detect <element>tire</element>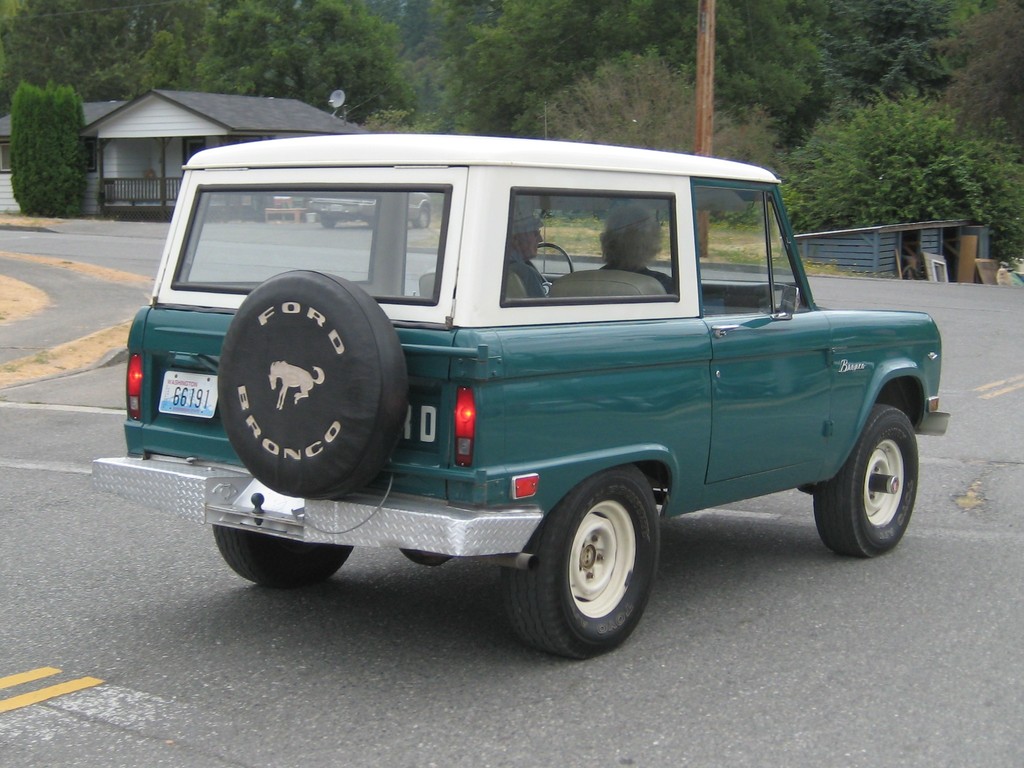
[214,524,351,584]
